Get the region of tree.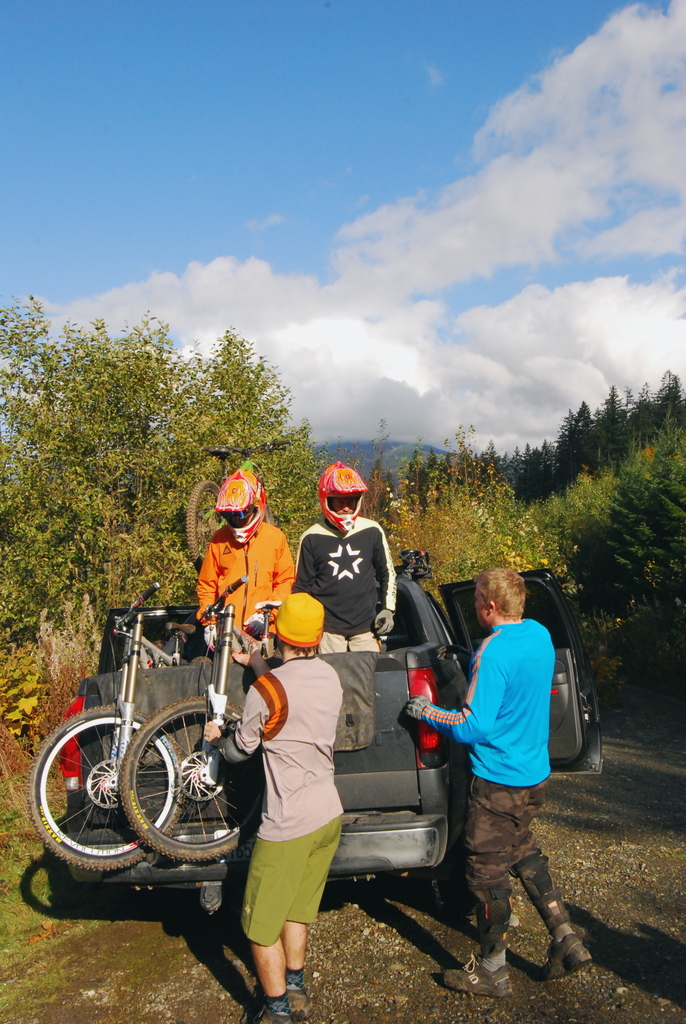
<region>0, 286, 682, 737</region>.
